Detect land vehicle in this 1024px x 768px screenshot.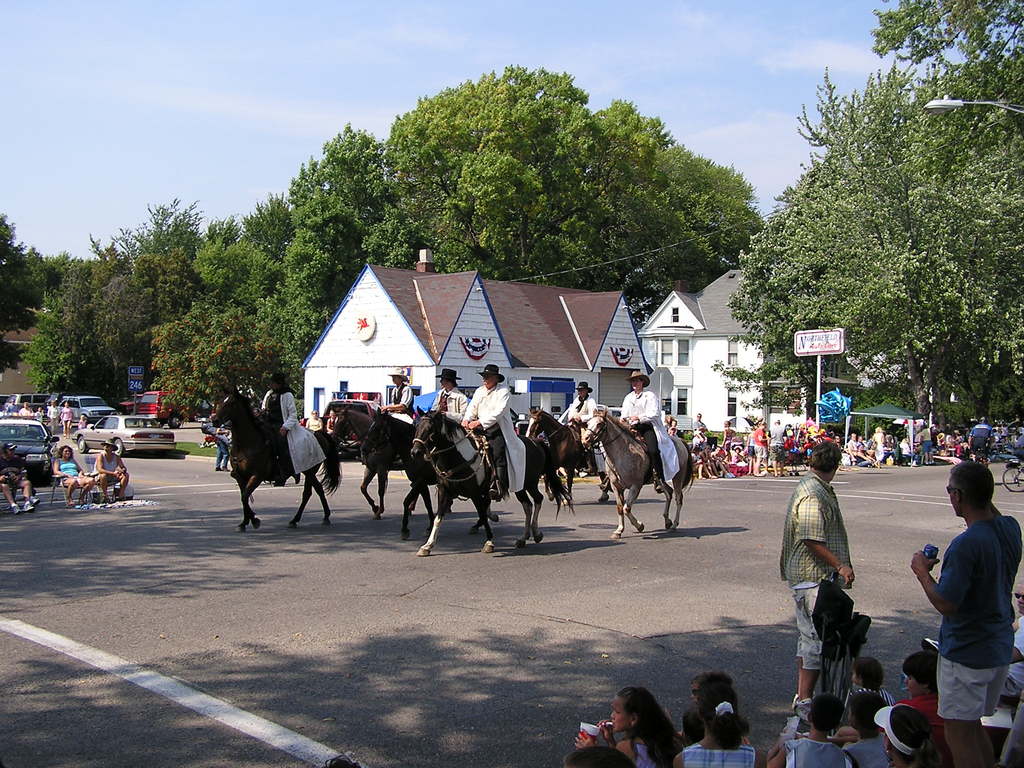
Detection: bbox=[70, 416, 177, 454].
